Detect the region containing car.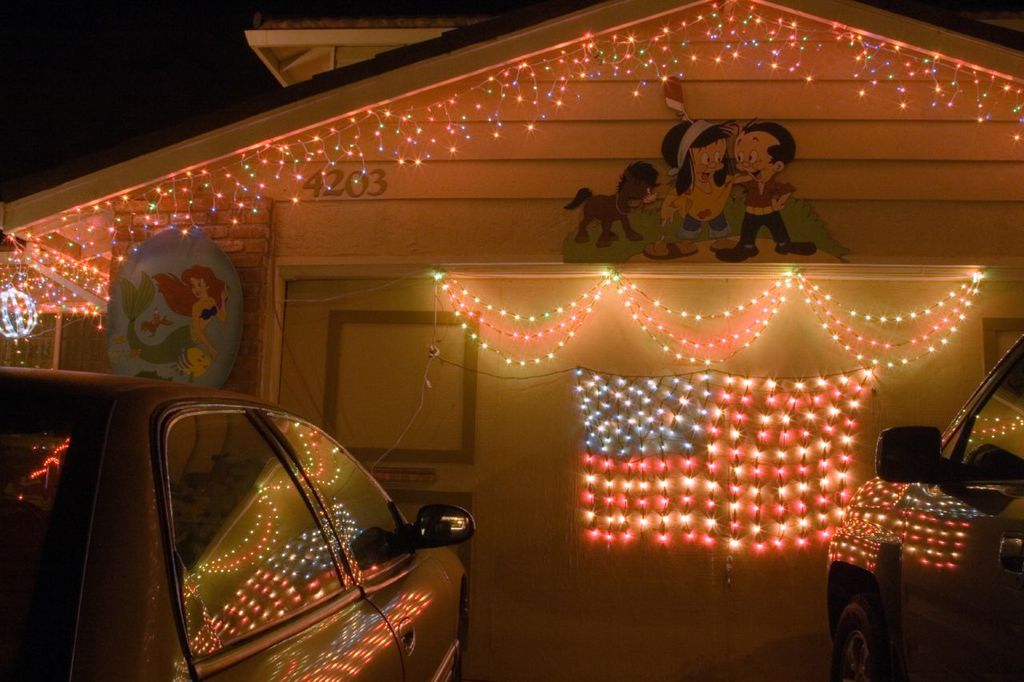
detection(43, 397, 462, 663).
